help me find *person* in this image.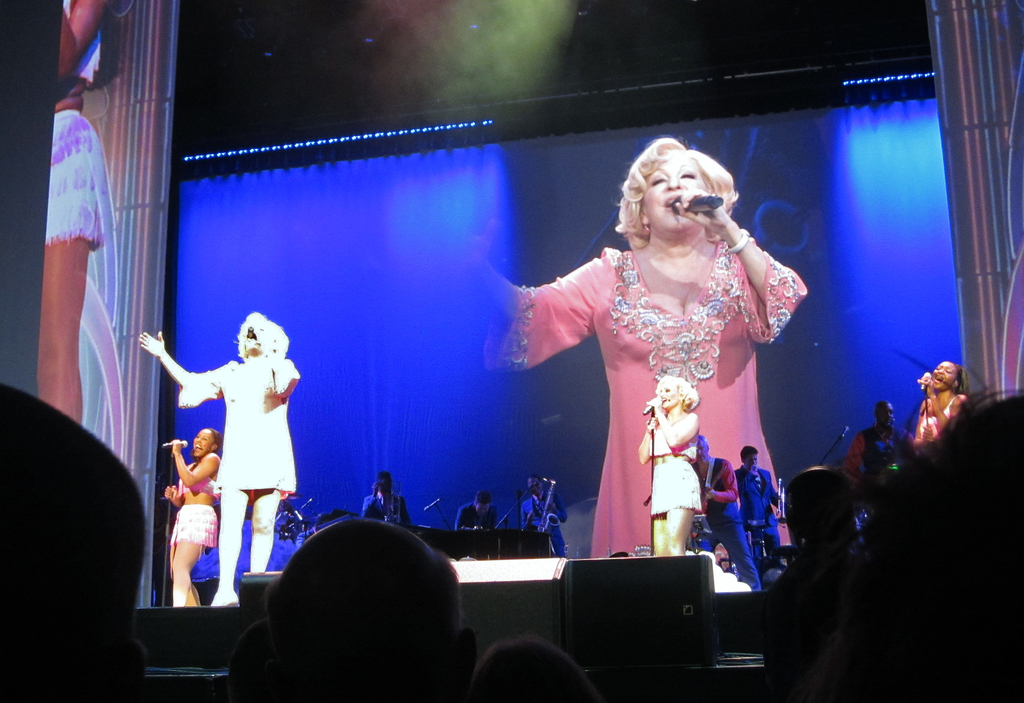
Found it: bbox=[519, 478, 566, 558].
